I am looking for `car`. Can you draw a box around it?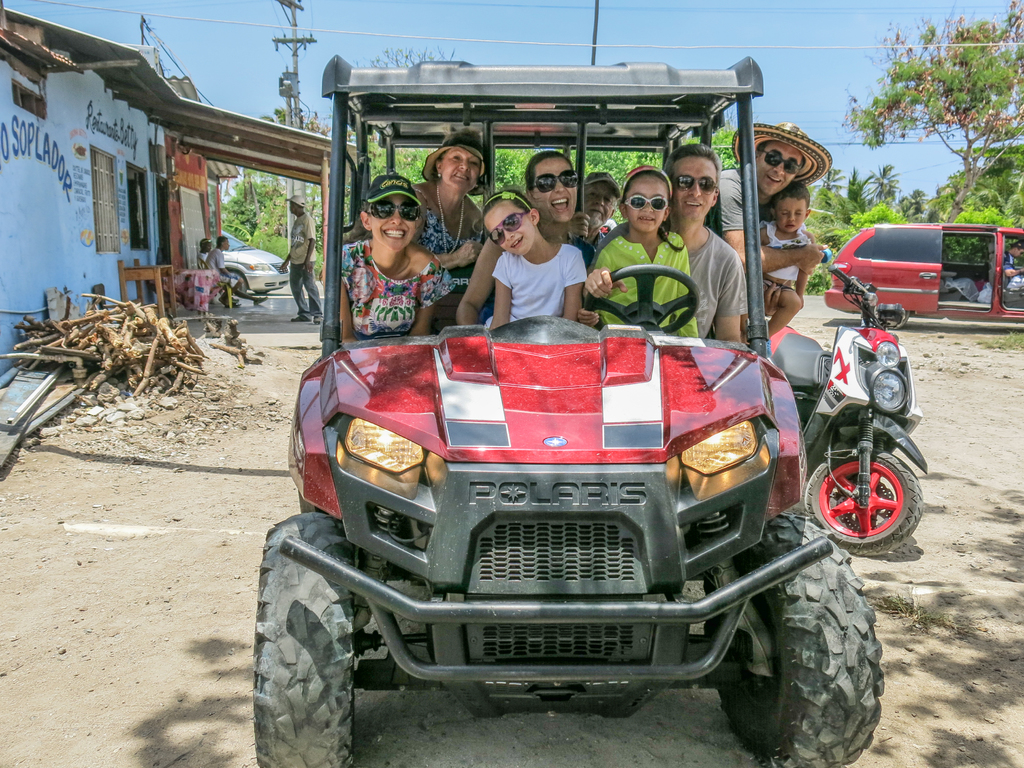
Sure, the bounding box is (824, 220, 1023, 332).
